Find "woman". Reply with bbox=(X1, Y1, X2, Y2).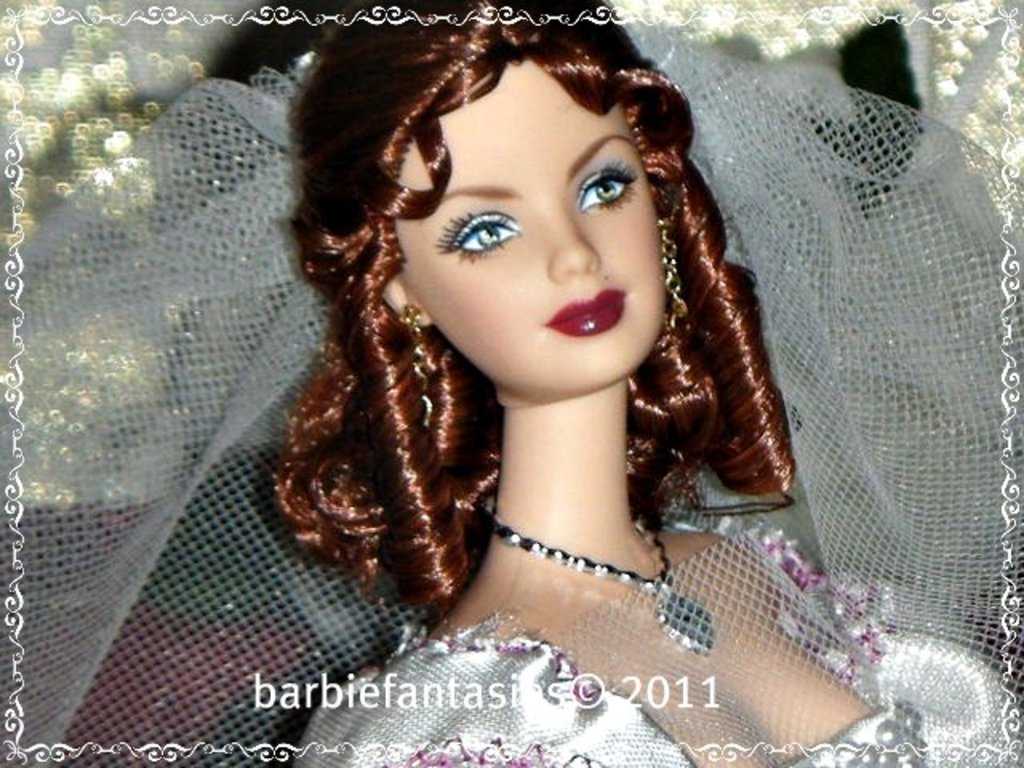
bbox=(234, 0, 870, 720).
